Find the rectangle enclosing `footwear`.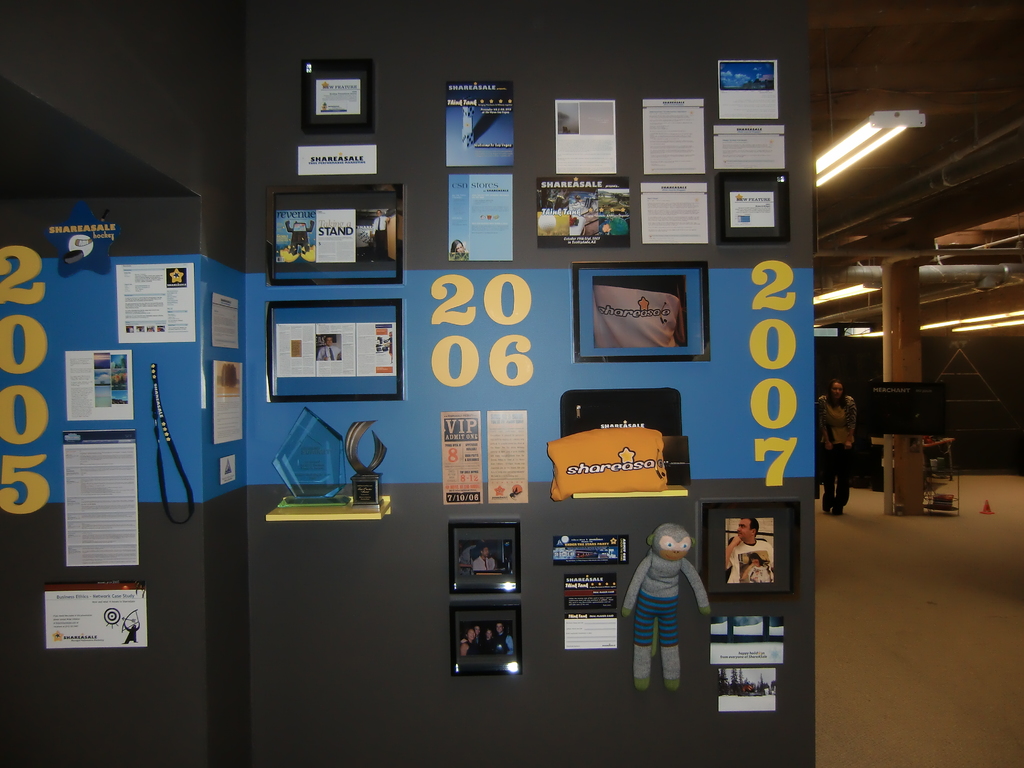
<box>828,500,843,516</box>.
